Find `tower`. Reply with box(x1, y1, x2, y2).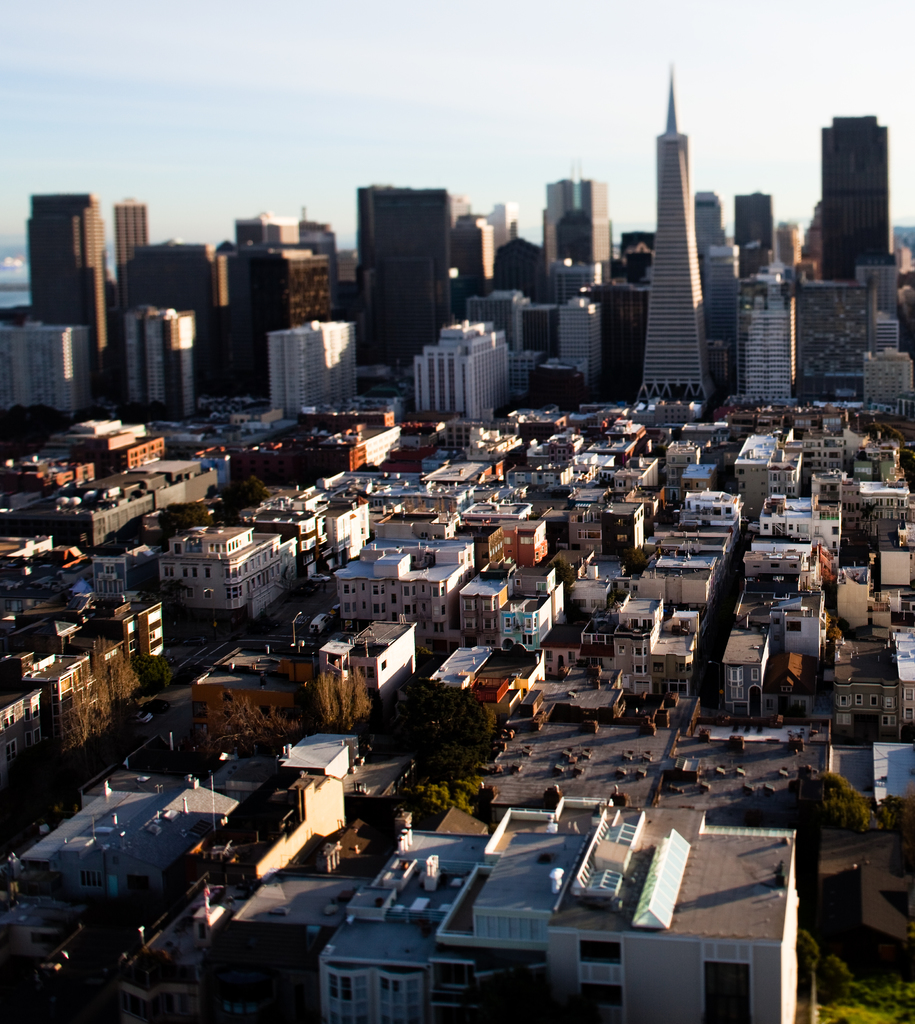
box(736, 281, 793, 402).
